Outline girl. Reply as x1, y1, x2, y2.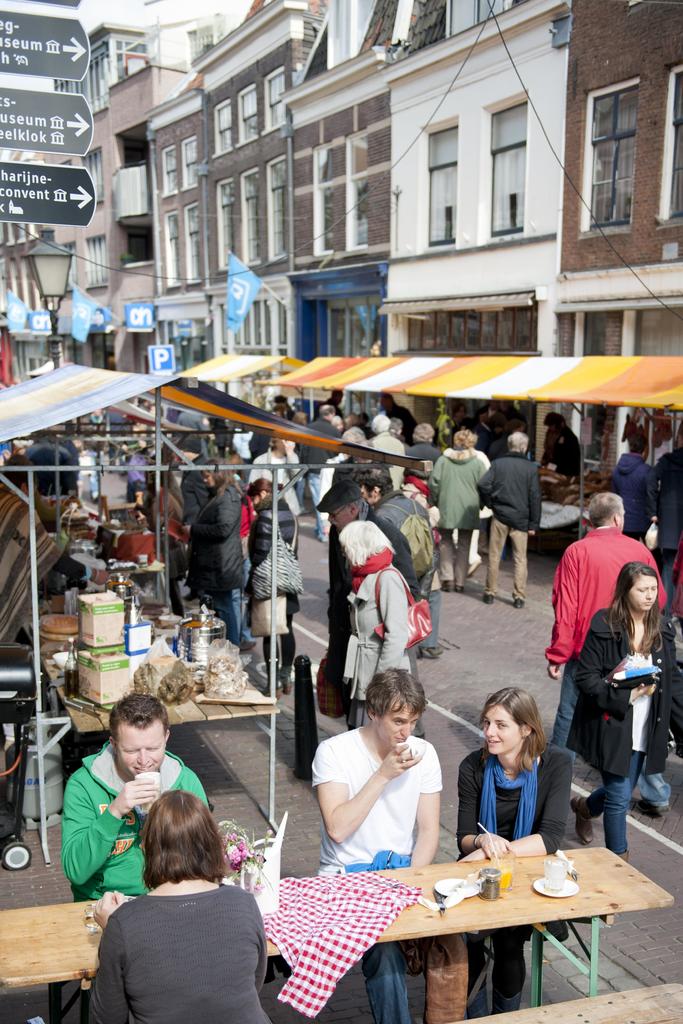
456, 687, 569, 1017.
